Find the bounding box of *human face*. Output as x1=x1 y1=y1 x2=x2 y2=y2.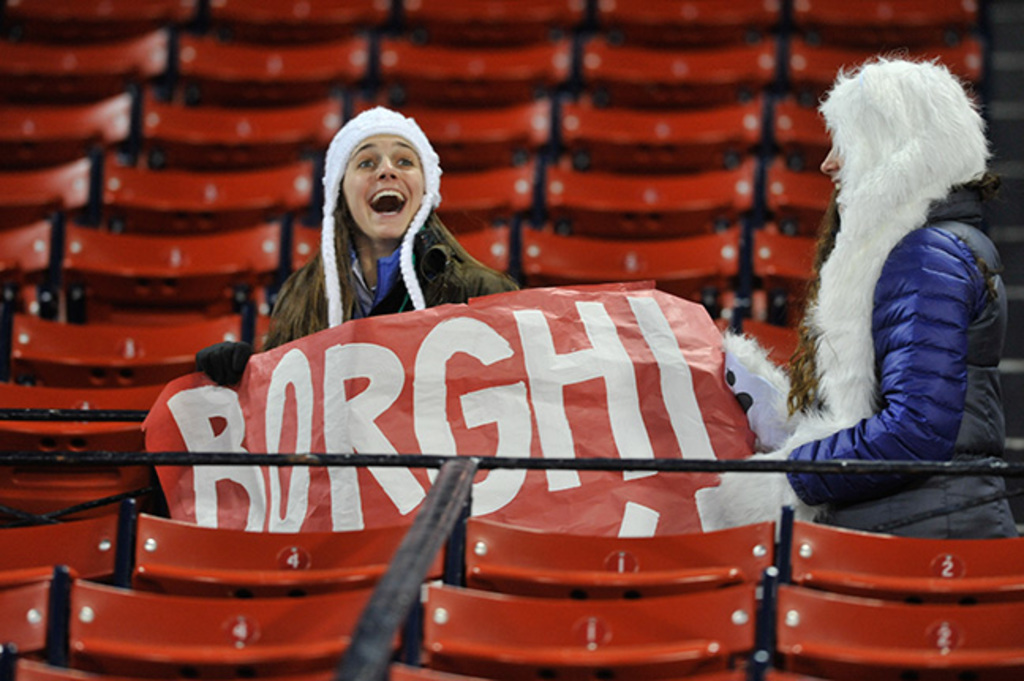
x1=343 y1=137 x2=422 y2=232.
